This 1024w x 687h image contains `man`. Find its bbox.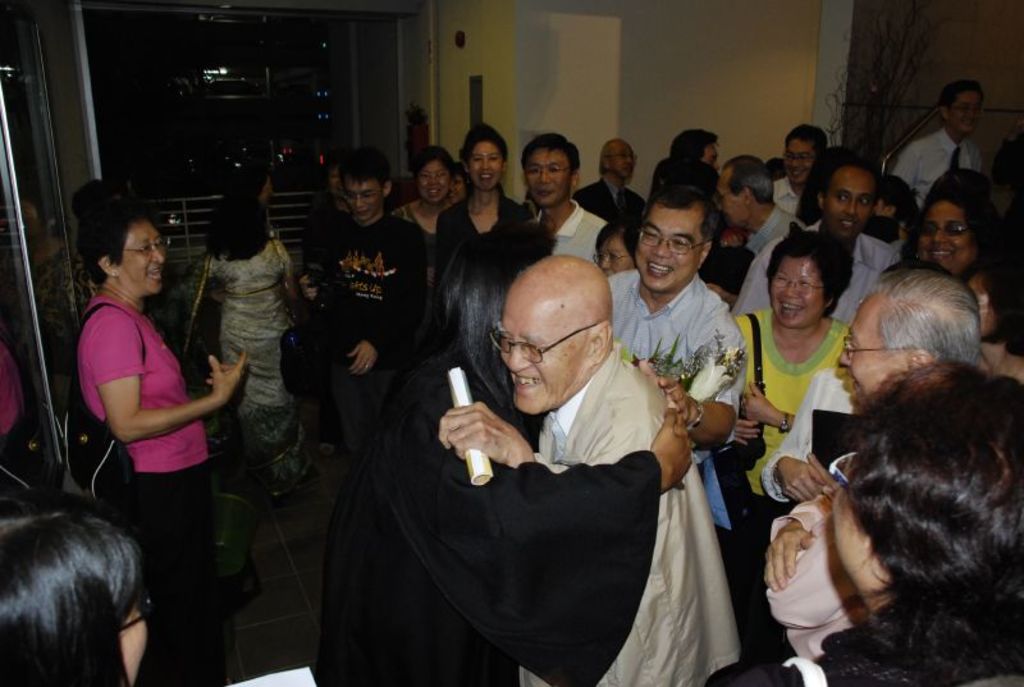
<box>884,70,992,210</box>.
